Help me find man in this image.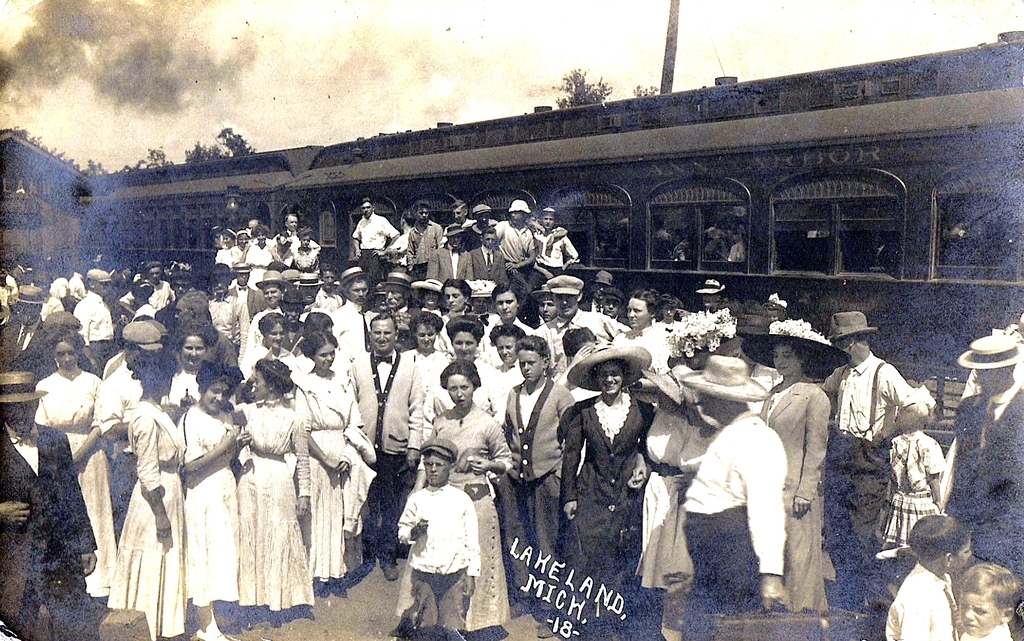
Found it: <bbox>232, 261, 259, 315</bbox>.
